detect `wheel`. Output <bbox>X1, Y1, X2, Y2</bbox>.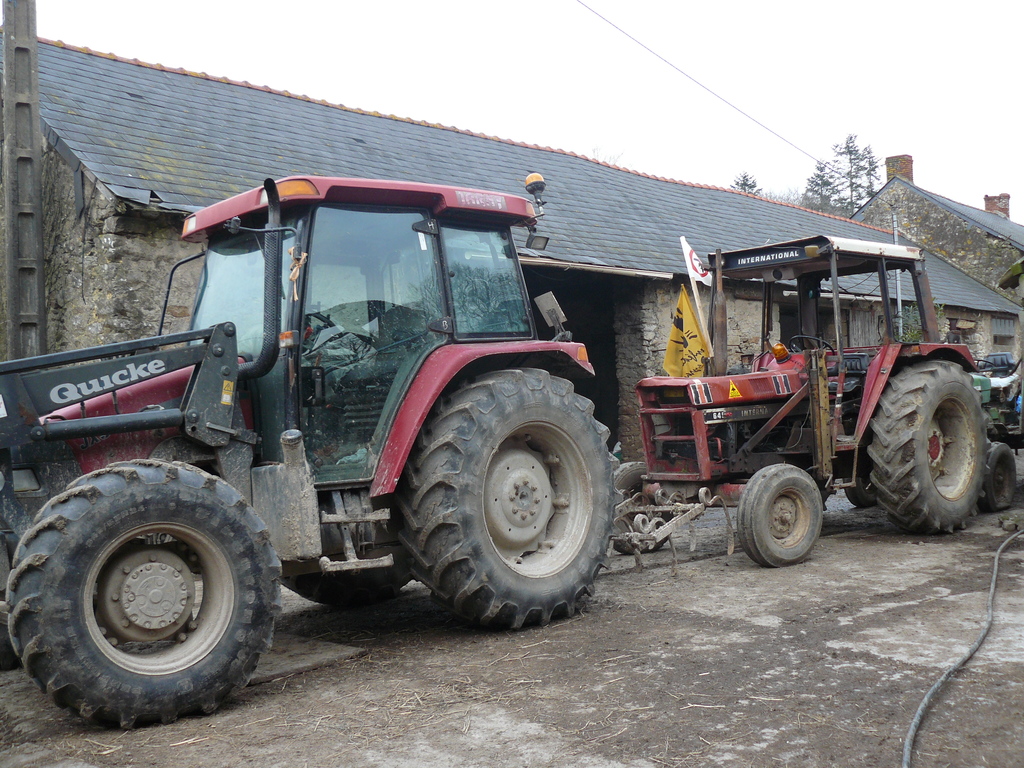
<bbox>398, 367, 620, 631</bbox>.
